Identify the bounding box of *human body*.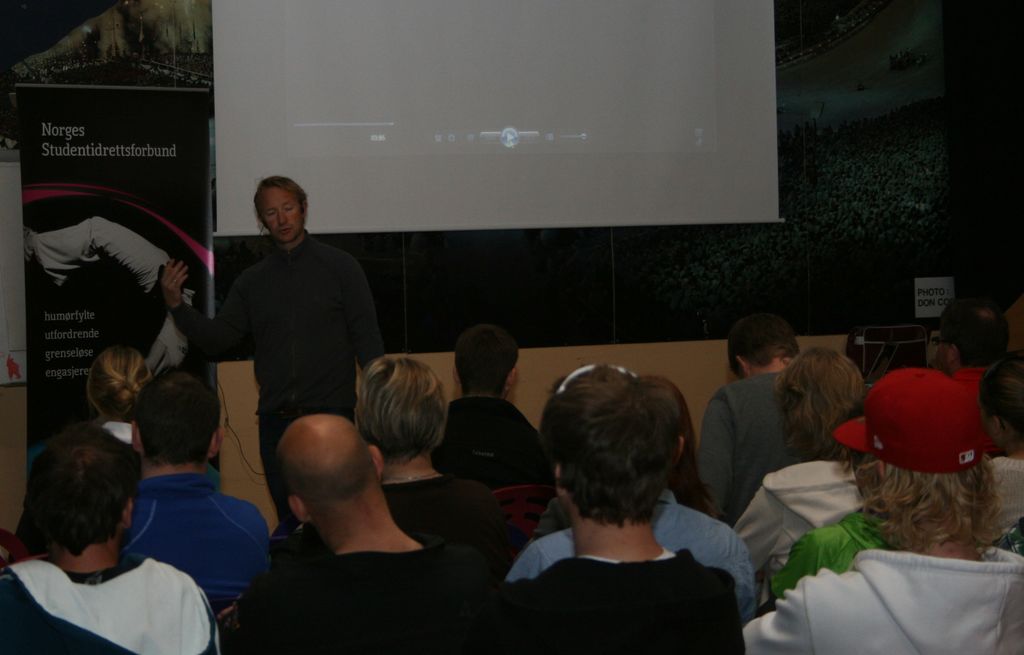
{"left": 422, "top": 319, "right": 557, "bottom": 494}.
